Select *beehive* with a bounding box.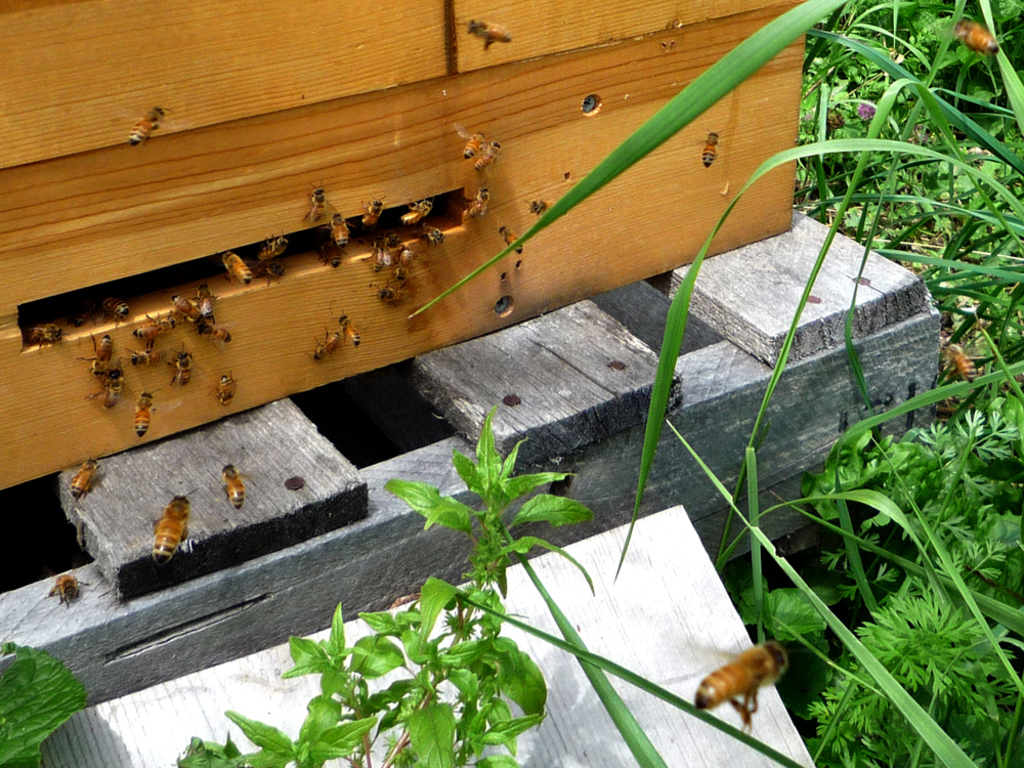
<region>0, 0, 808, 496</region>.
